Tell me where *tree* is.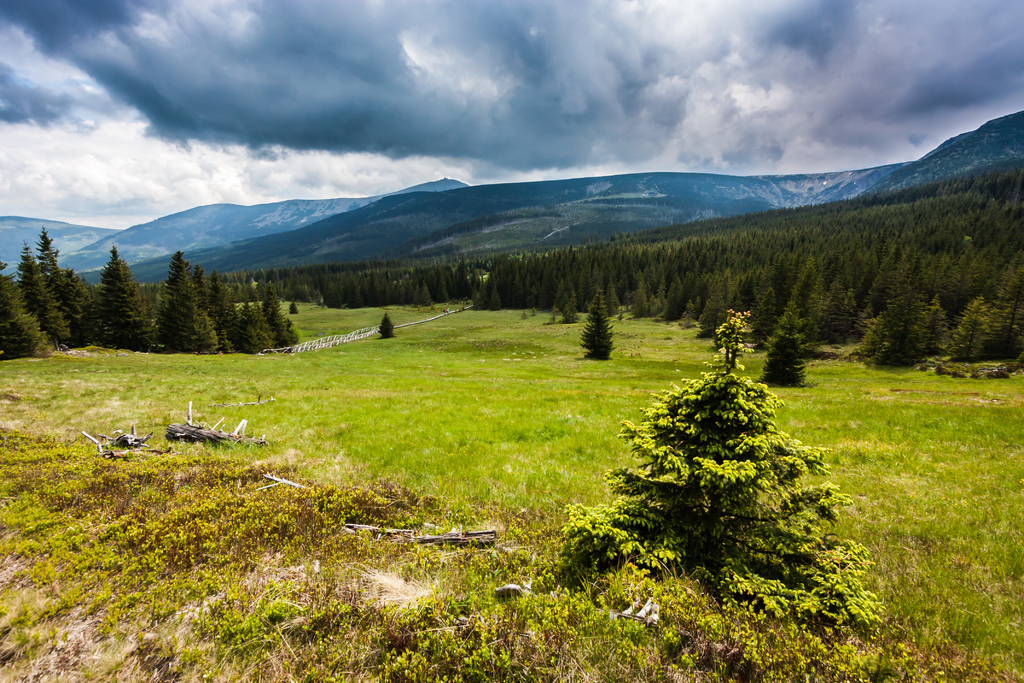
*tree* is at 90 255 146 355.
